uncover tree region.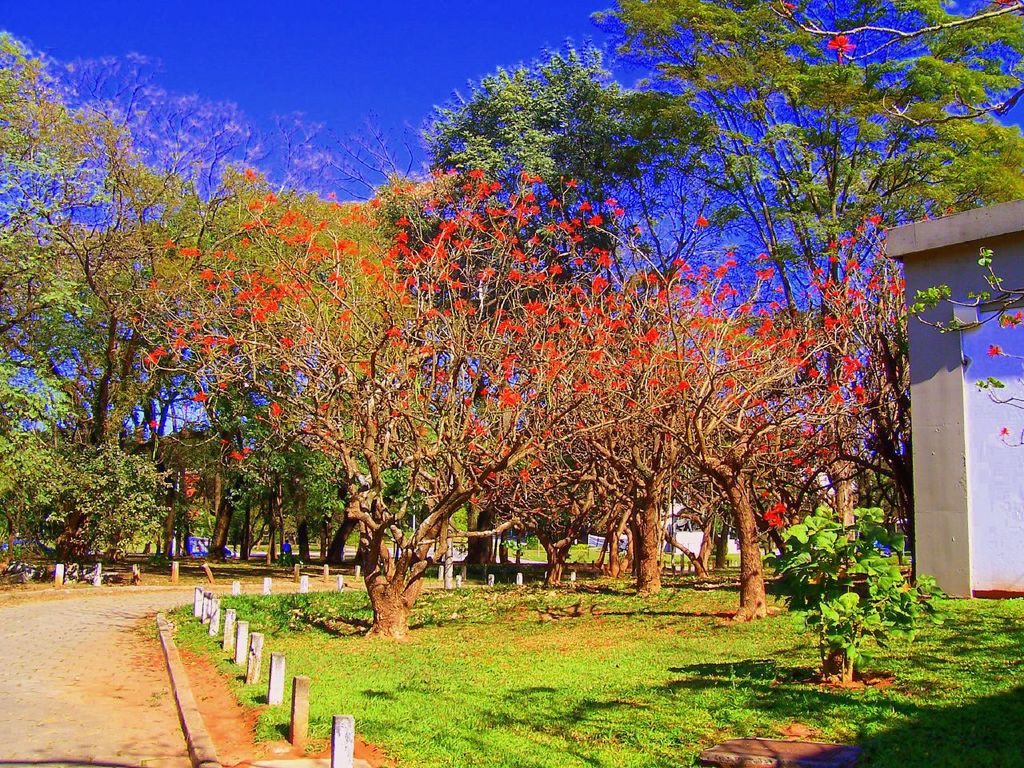
Uncovered: bbox=[263, 424, 347, 582].
